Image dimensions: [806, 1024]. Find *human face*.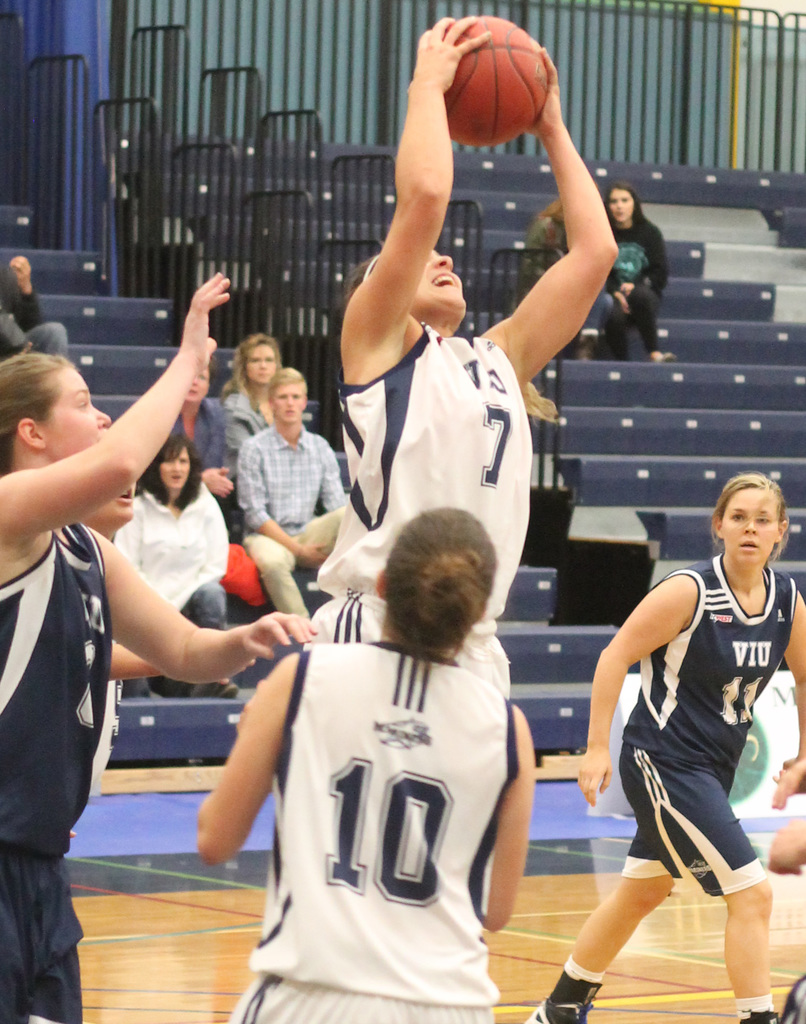
<bbox>184, 372, 210, 406</bbox>.
